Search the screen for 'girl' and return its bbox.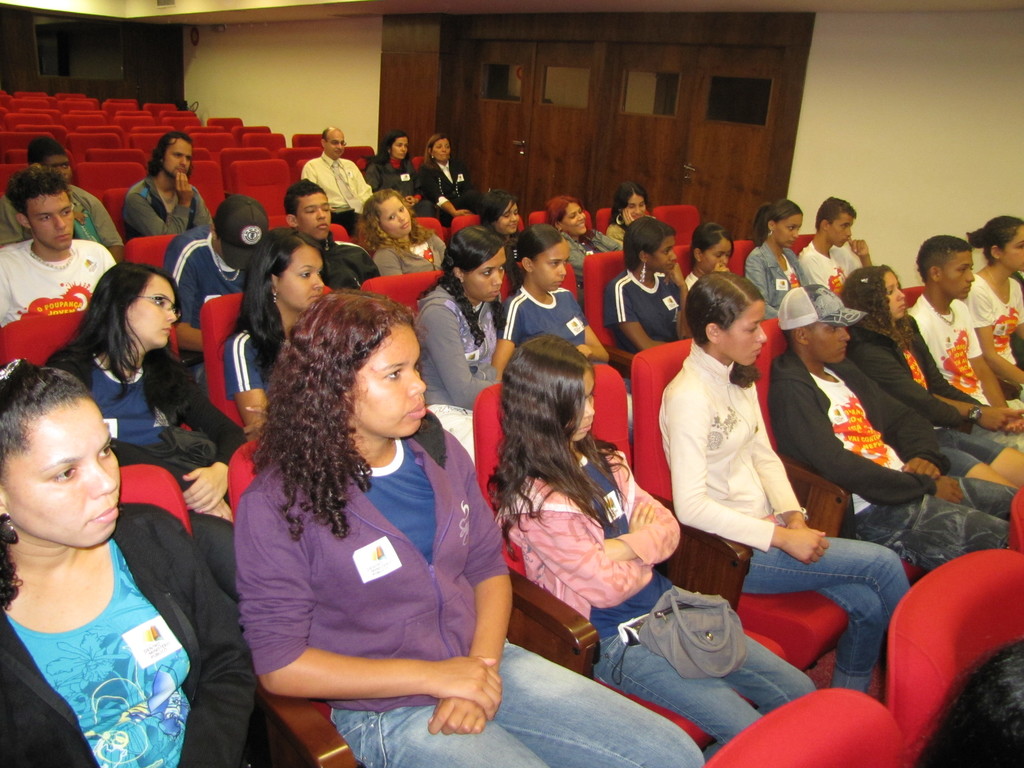
Found: [360, 188, 457, 275].
